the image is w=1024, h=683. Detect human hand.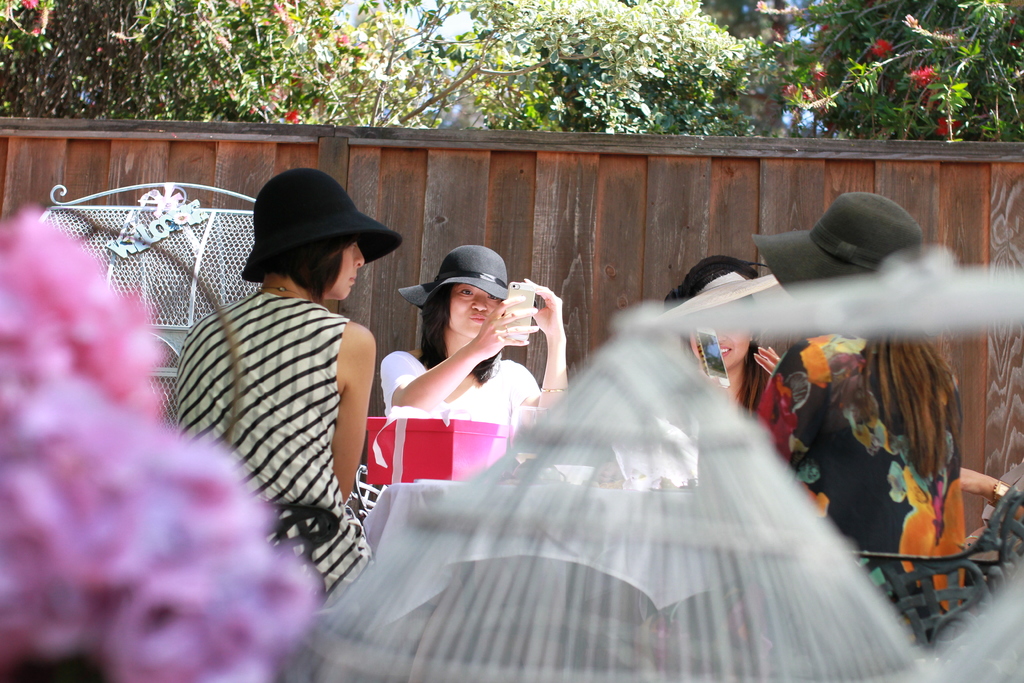
Detection: left=754, top=342, right=783, bottom=379.
